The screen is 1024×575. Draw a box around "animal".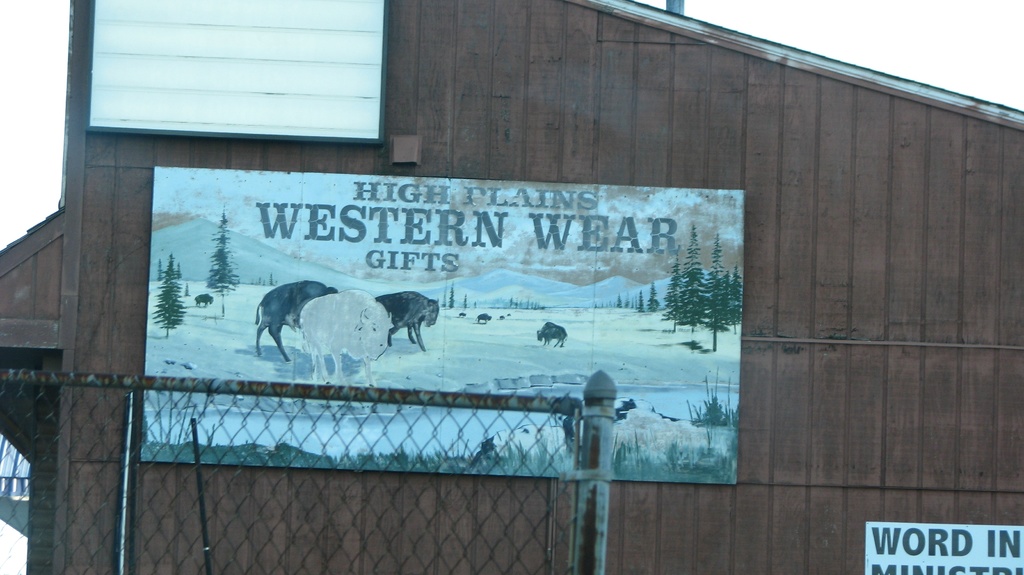
box(194, 296, 214, 307).
